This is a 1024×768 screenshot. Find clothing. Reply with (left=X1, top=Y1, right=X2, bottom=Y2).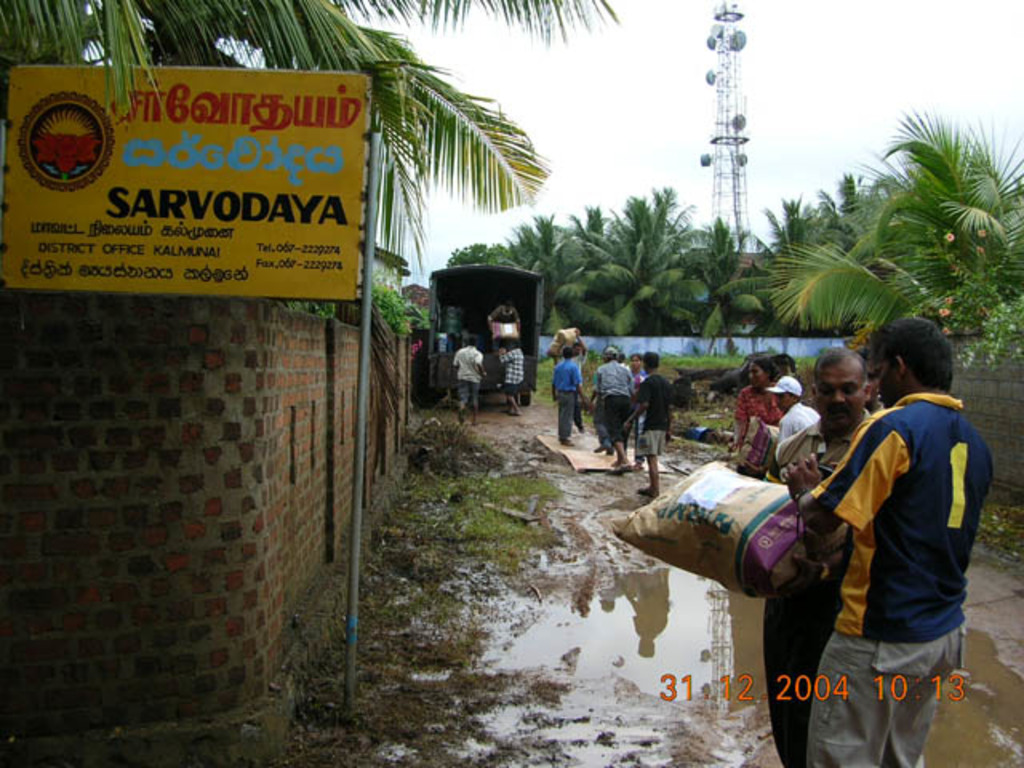
(left=453, top=349, right=483, bottom=410).
